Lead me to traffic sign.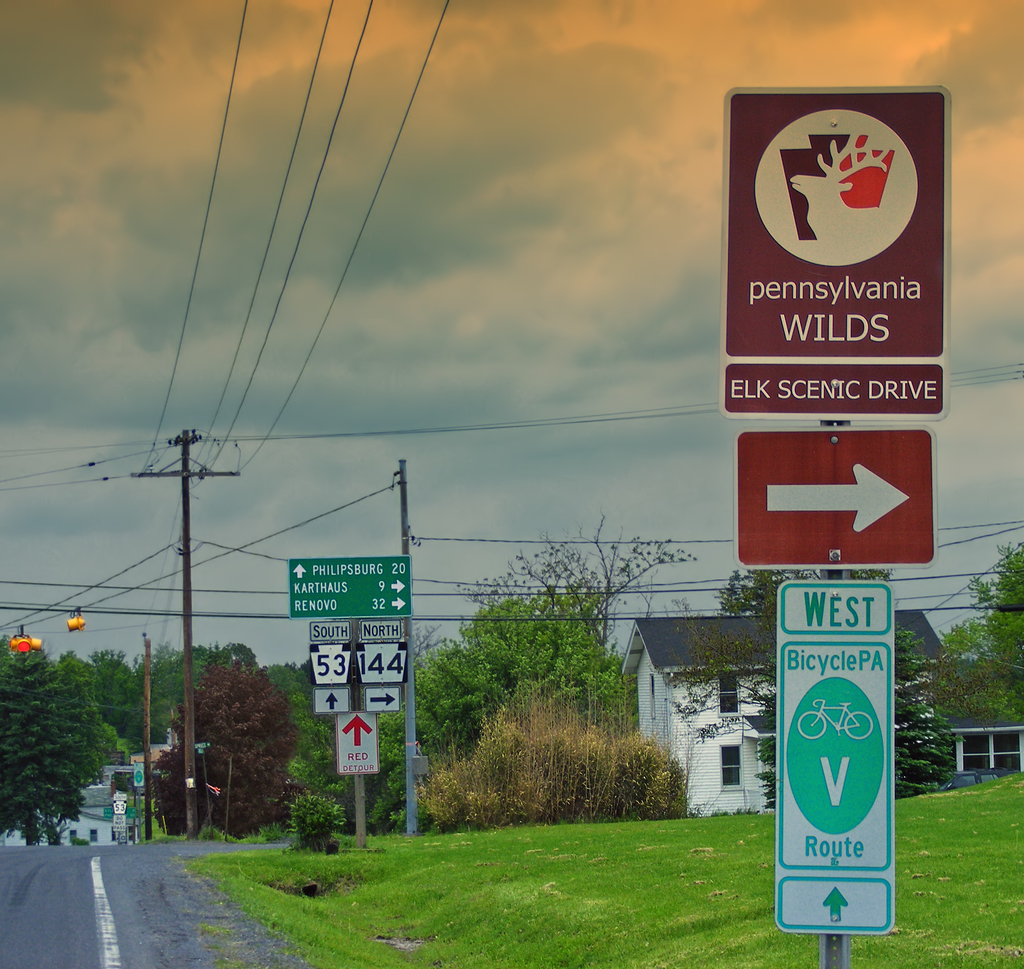
Lead to <region>354, 646, 408, 688</region>.
